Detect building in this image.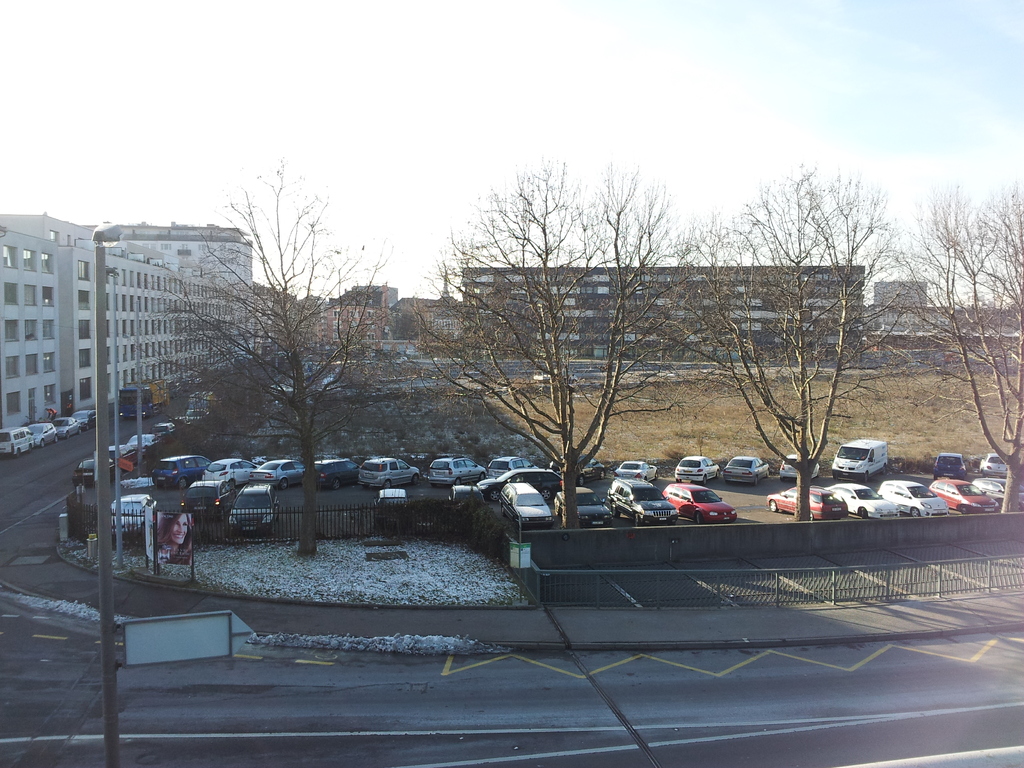
Detection: x1=301 y1=284 x2=406 y2=355.
